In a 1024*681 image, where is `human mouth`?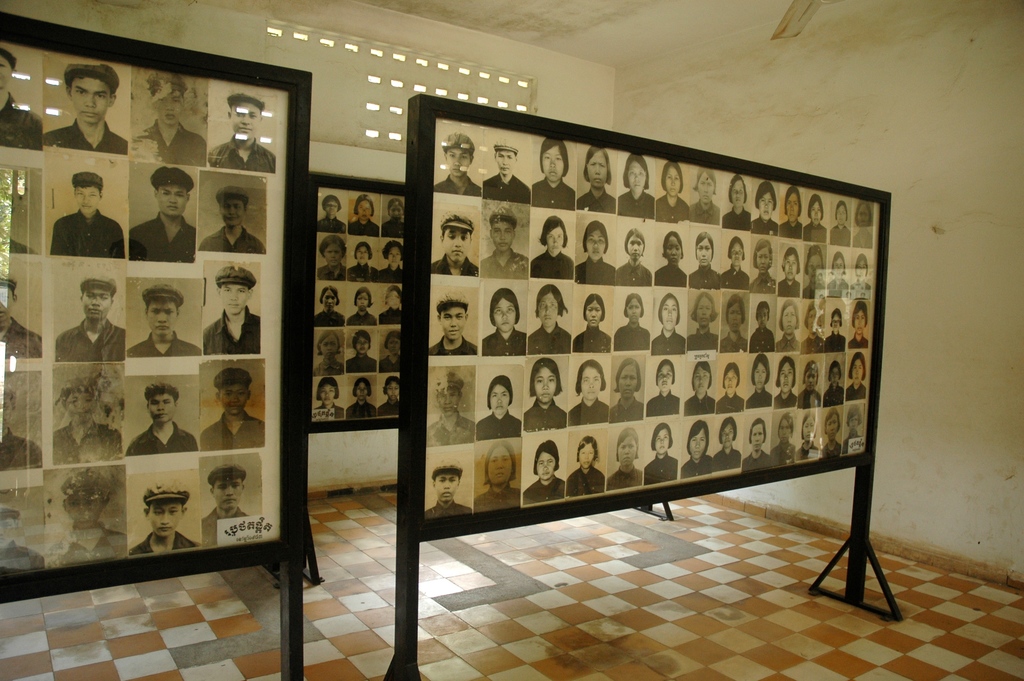
591, 177, 602, 184.
